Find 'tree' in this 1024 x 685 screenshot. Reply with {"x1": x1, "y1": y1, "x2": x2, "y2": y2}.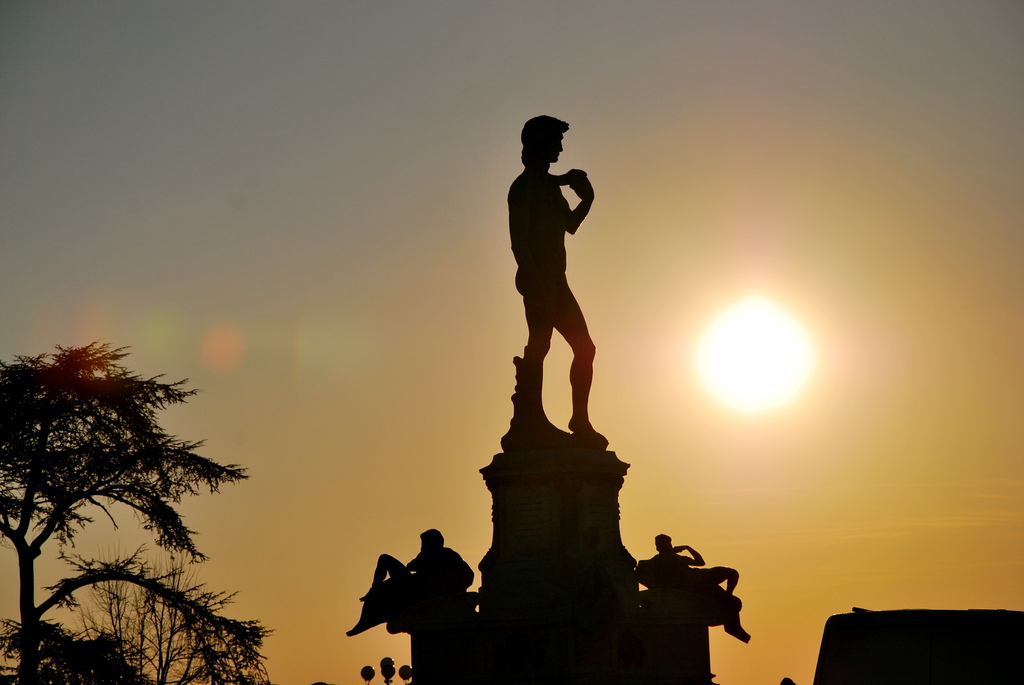
{"x1": 3, "y1": 333, "x2": 220, "y2": 668}.
